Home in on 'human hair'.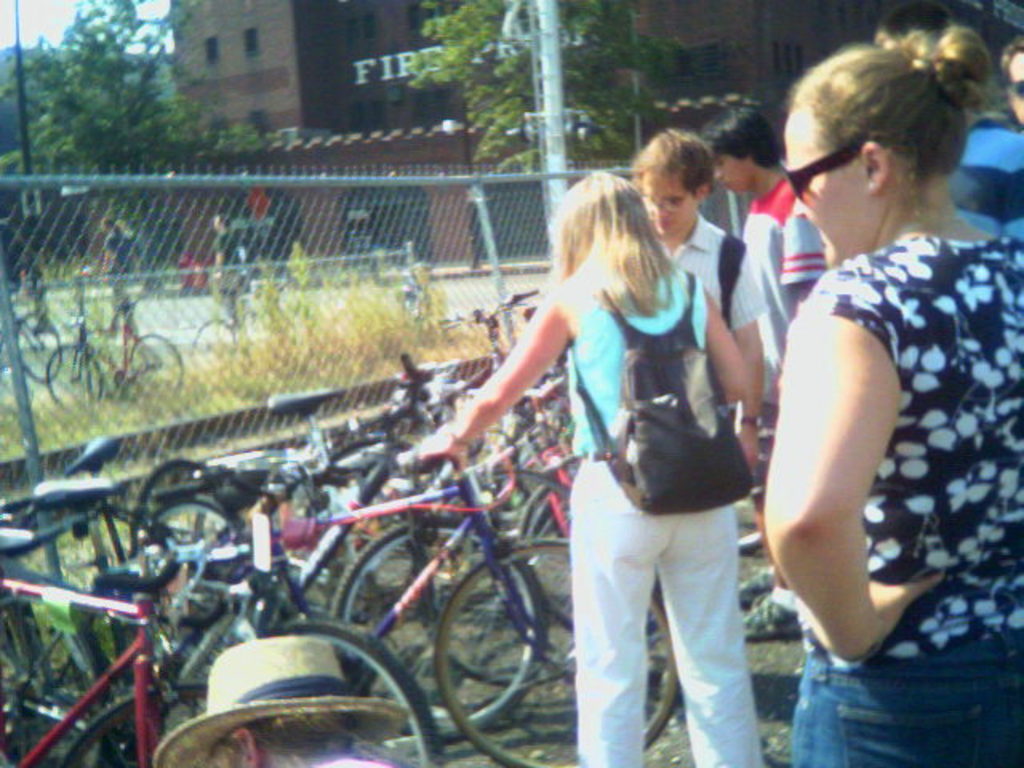
Homed in at crop(547, 170, 683, 341).
